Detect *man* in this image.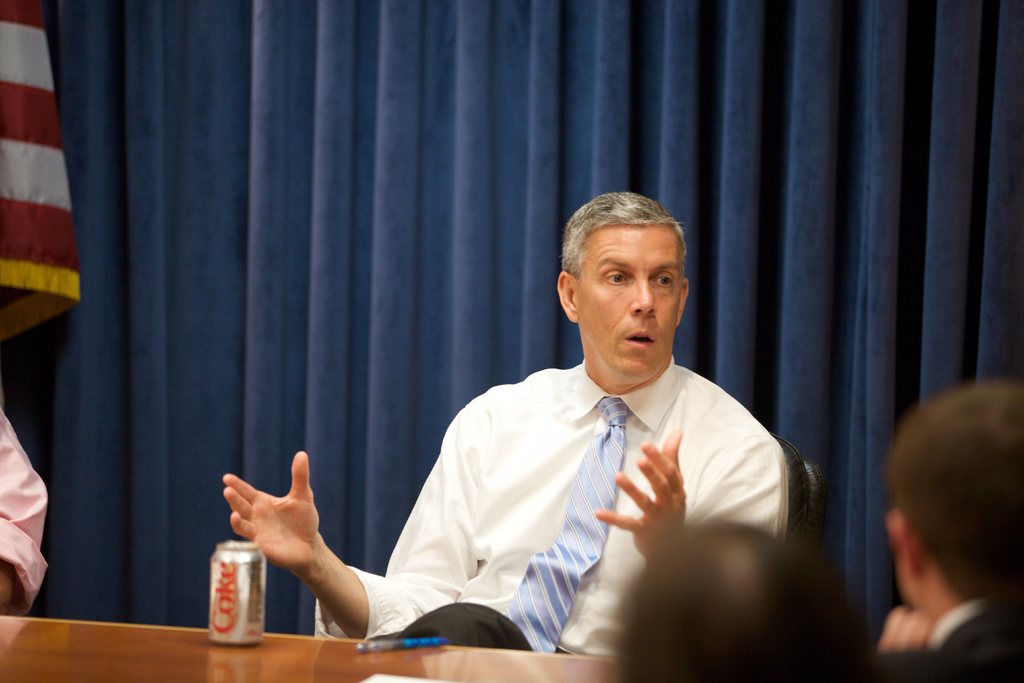
Detection: bbox(605, 522, 845, 682).
